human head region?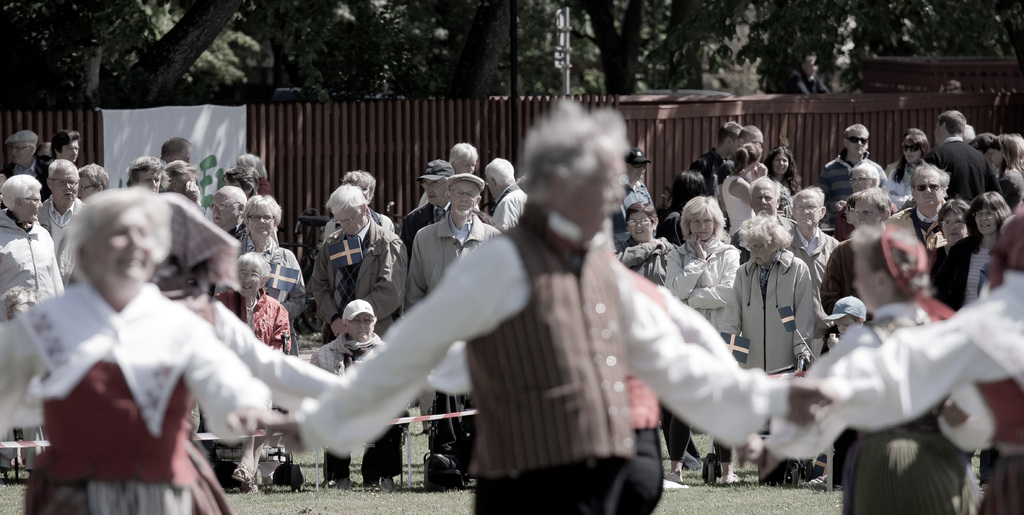
rect(753, 176, 780, 219)
